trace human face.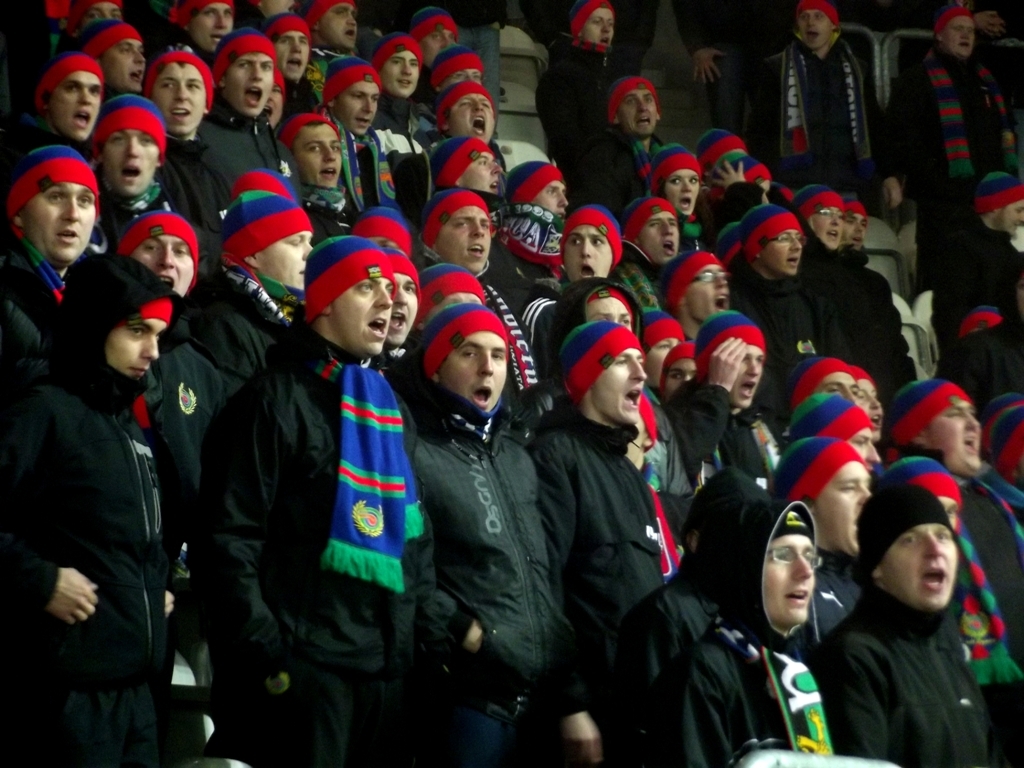
Traced to 100,39,144,90.
